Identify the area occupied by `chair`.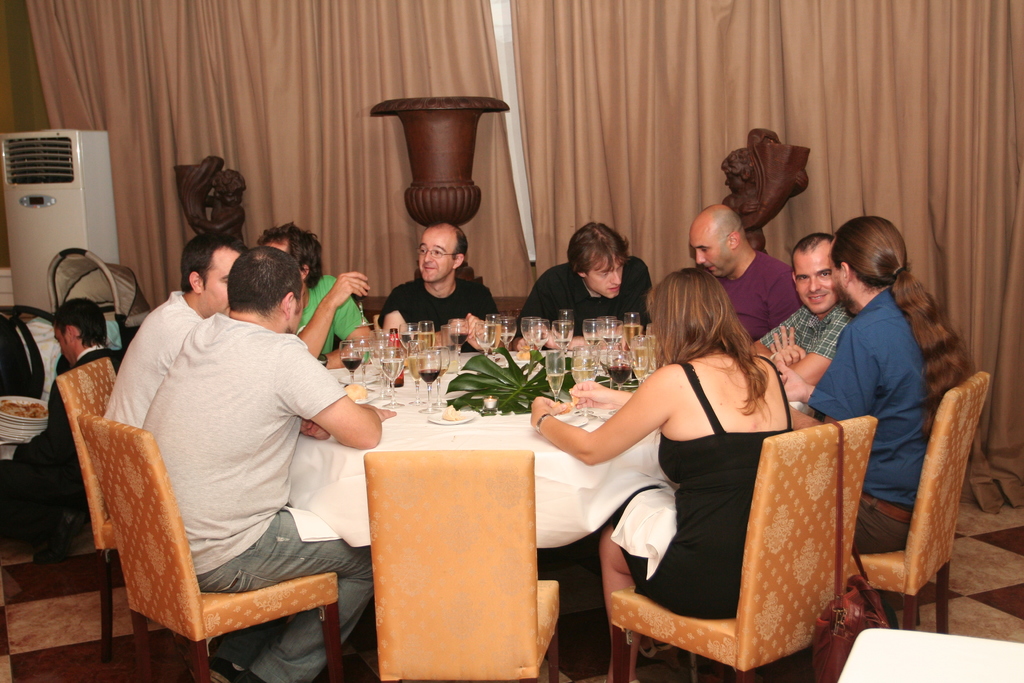
Area: 837, 626, 1023, 682.
